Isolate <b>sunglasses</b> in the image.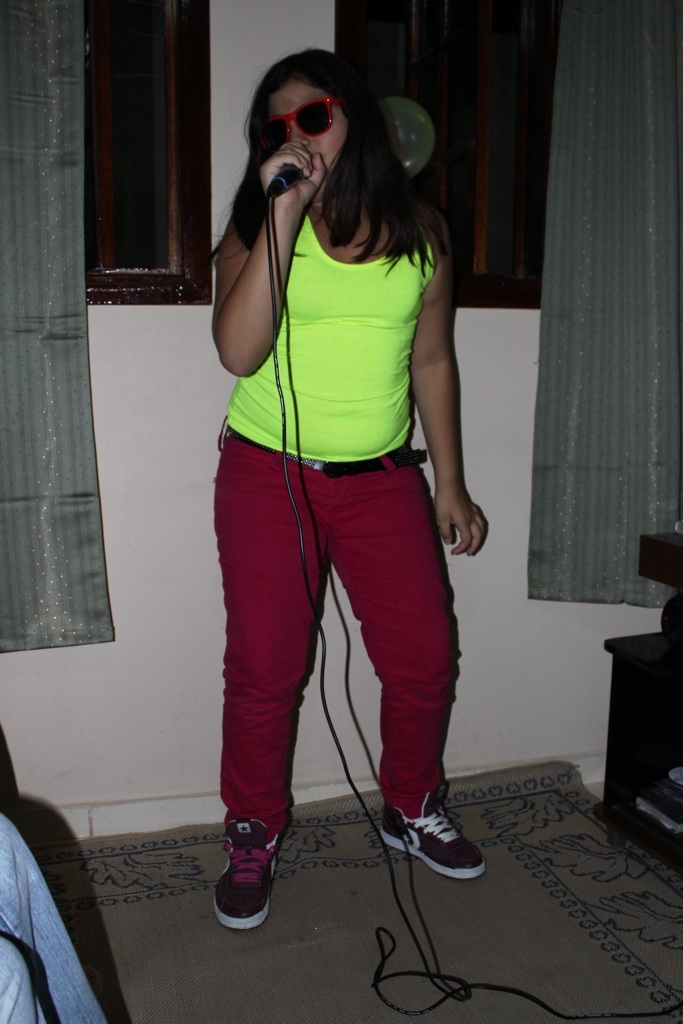
Isolated region: bbox(266, 95, 335, 142).
